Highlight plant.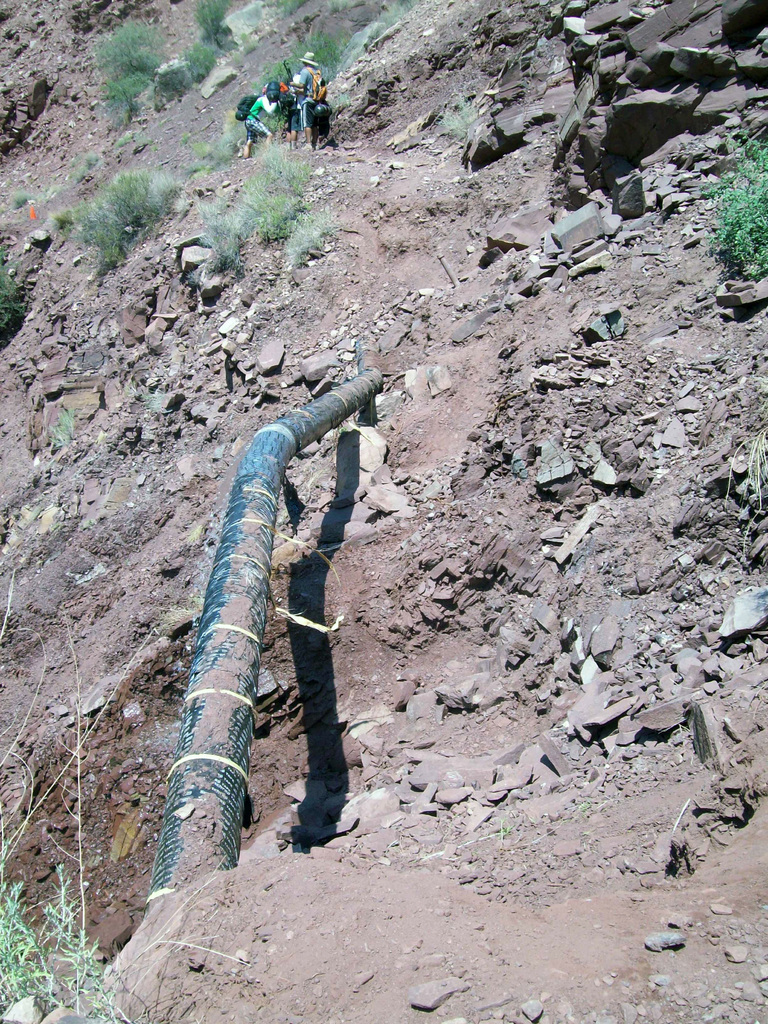
Highlighted region: x1=72 y1=162 x2=184 y2=271.
